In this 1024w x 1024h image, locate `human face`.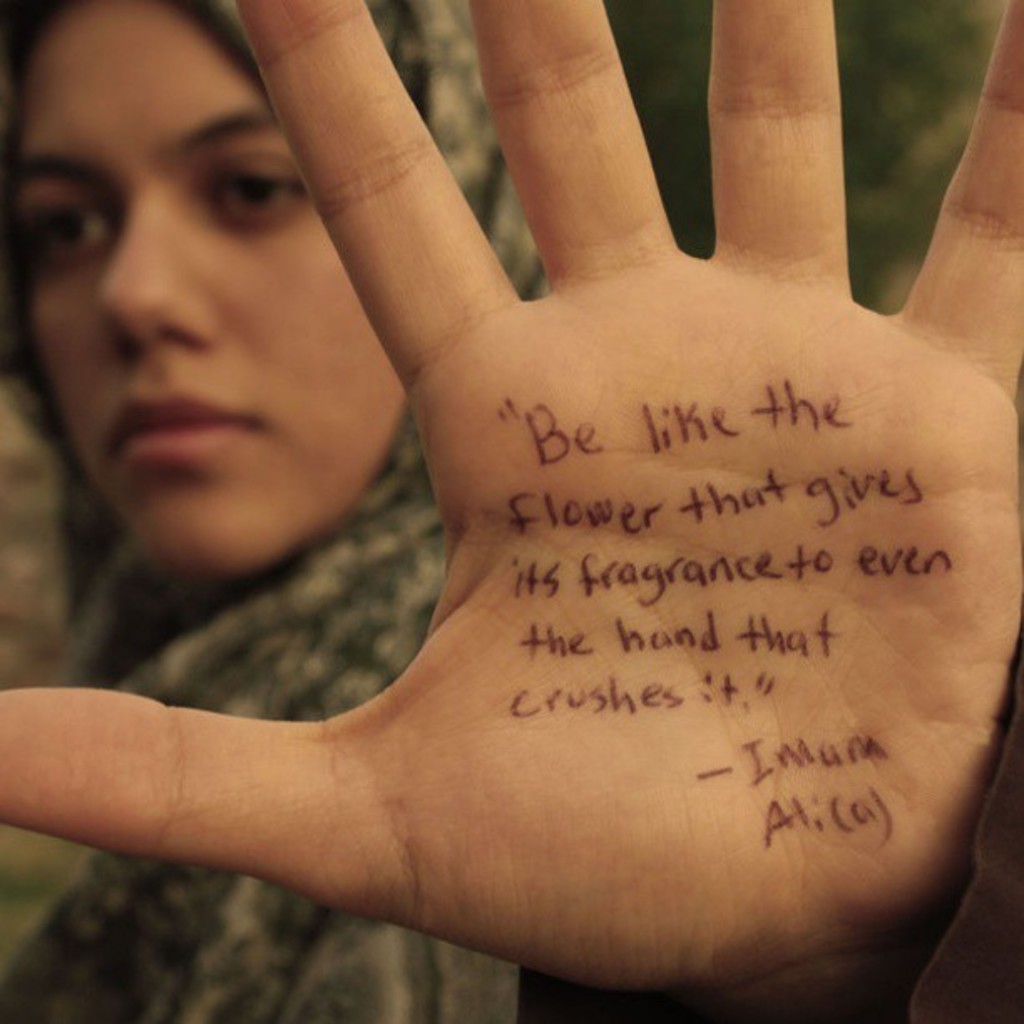
Bounding box: bbox=(13, 0, 407, 599).
